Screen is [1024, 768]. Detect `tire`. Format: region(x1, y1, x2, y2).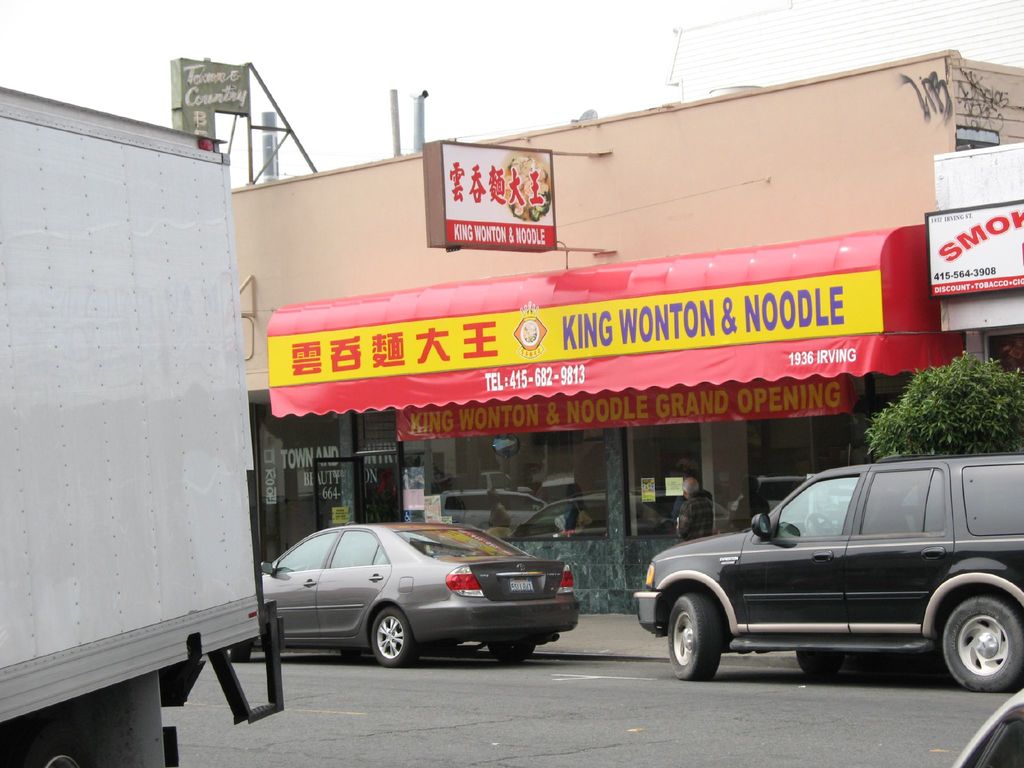
region(227, 643, 250, 663).
